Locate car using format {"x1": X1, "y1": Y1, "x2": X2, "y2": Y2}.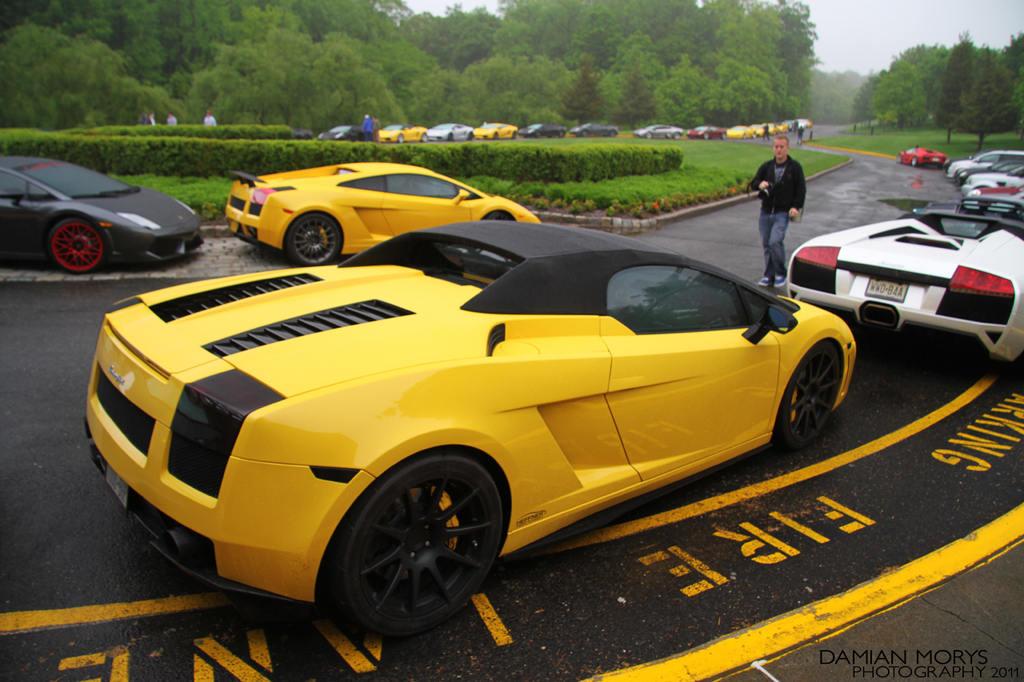
{"x1": 5, "y1": 138, "x2": 203, "y2": 277}.
